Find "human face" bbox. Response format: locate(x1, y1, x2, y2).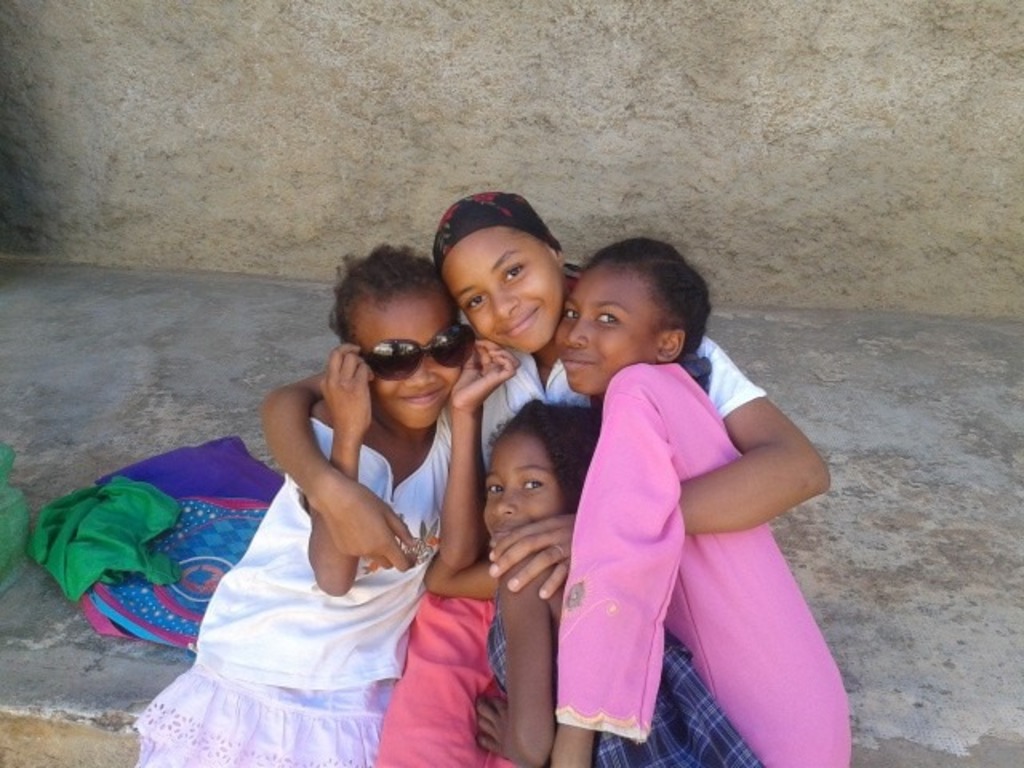
locate(482, 430, 565, 542).
